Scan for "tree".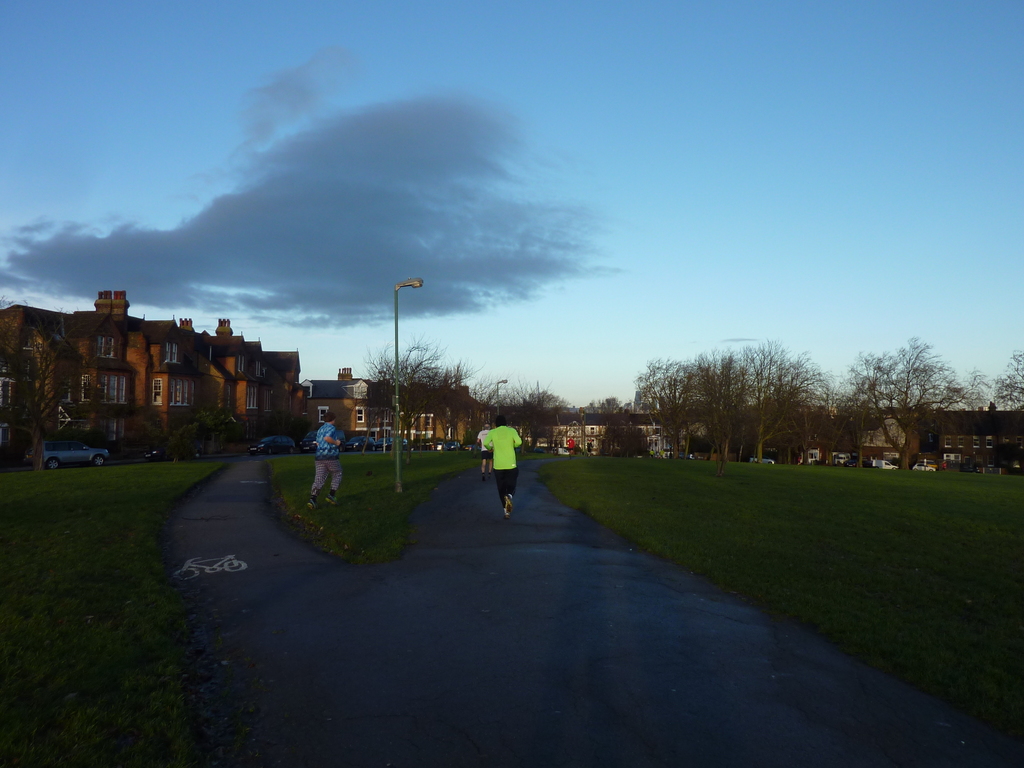
Scan result: 634:354:690:451.
